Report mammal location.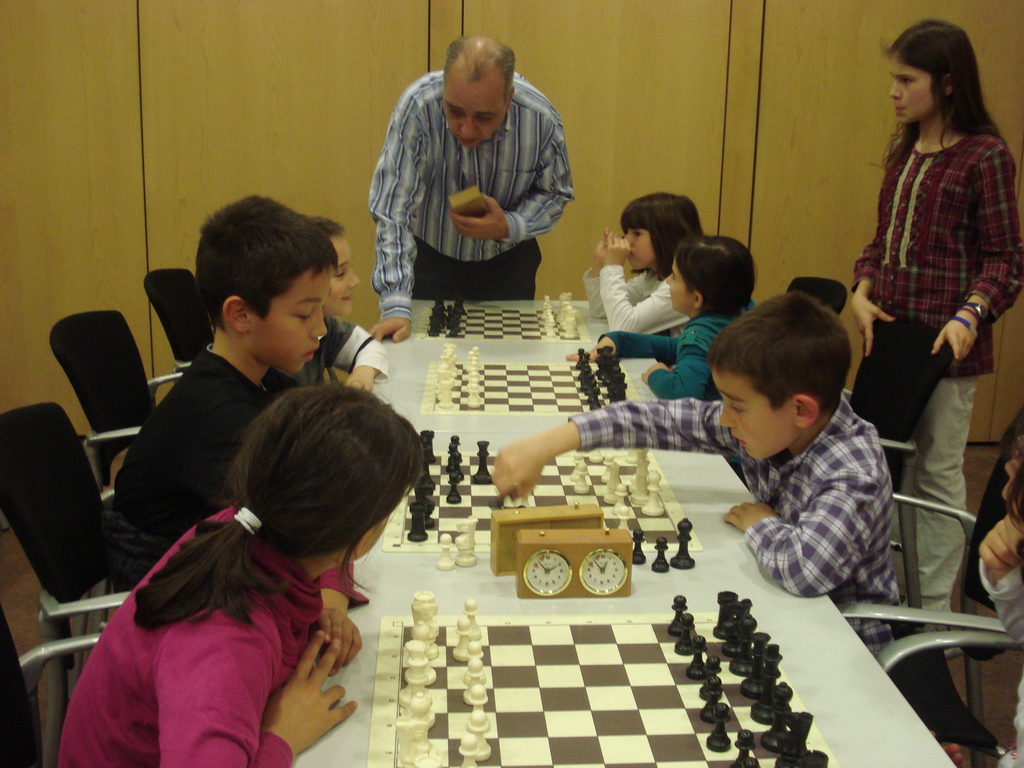
Report: box(835, 0, 1015, 585).
